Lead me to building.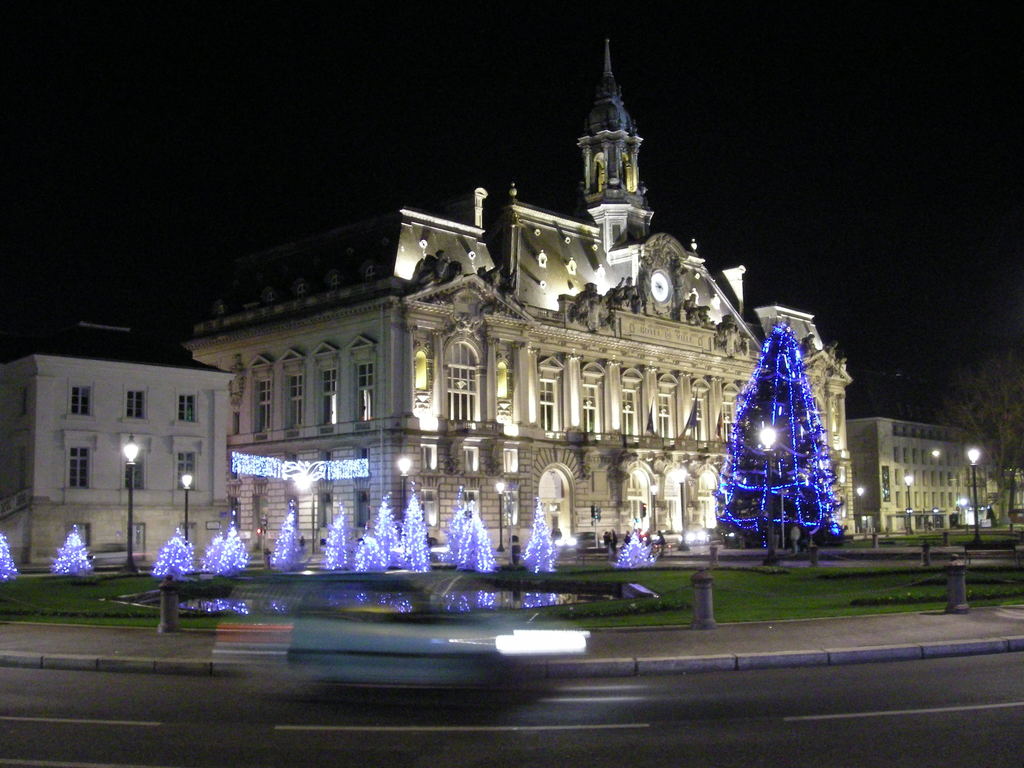
Lead to left=0, top=315, right=242, bottom=562.
